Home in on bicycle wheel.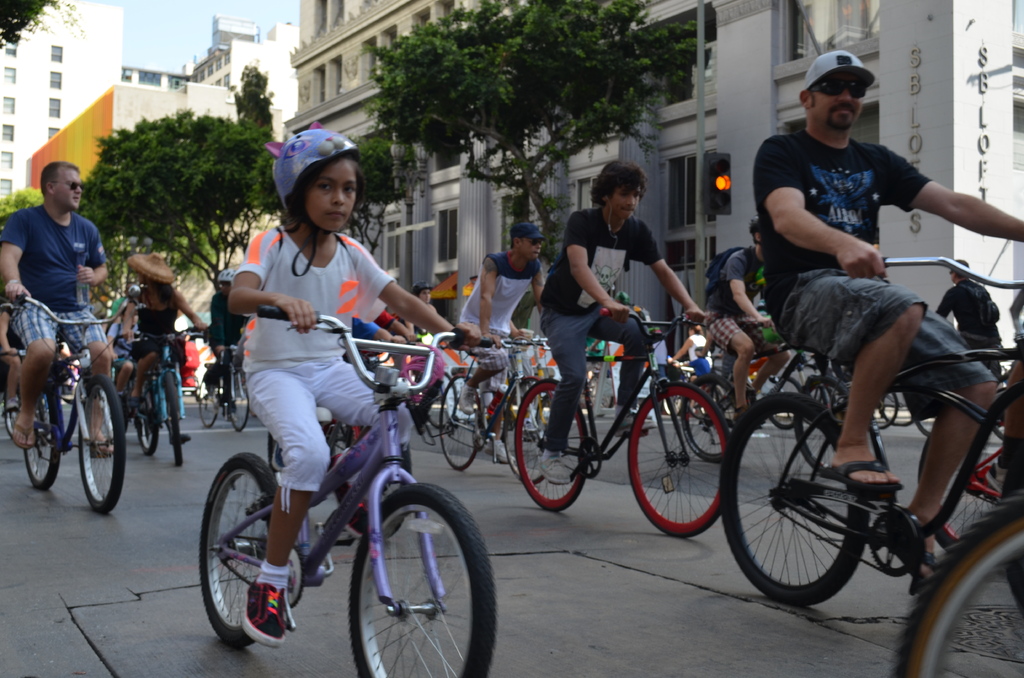
Homed in at (left=329, top=423, right=412, bottom=543).
